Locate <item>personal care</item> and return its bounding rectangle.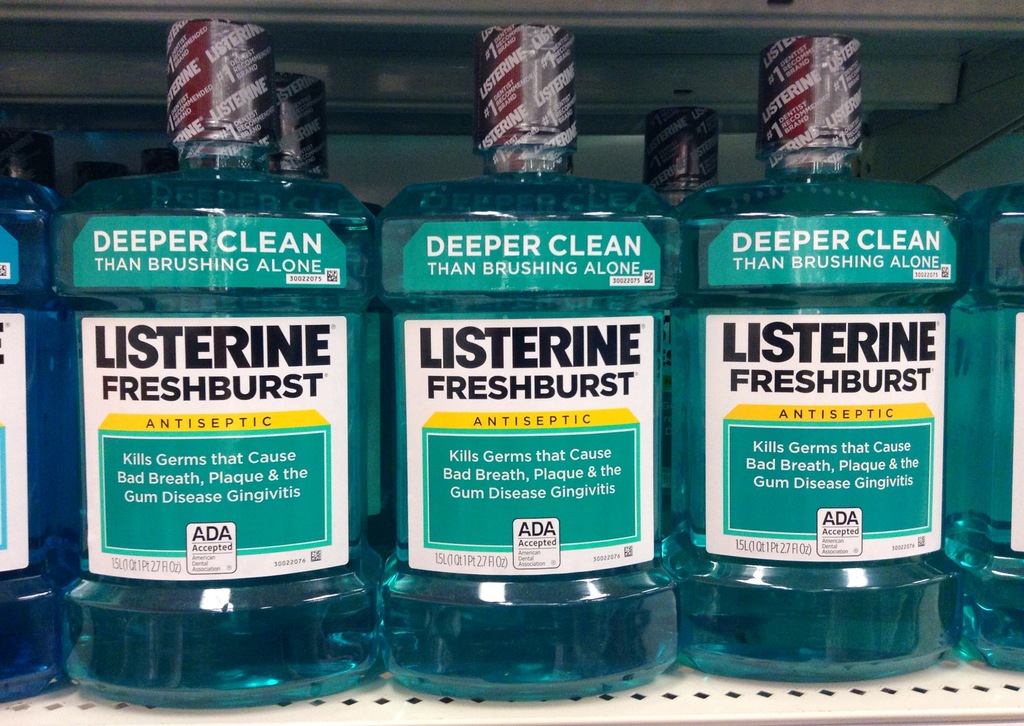
[681,155,970,644].
